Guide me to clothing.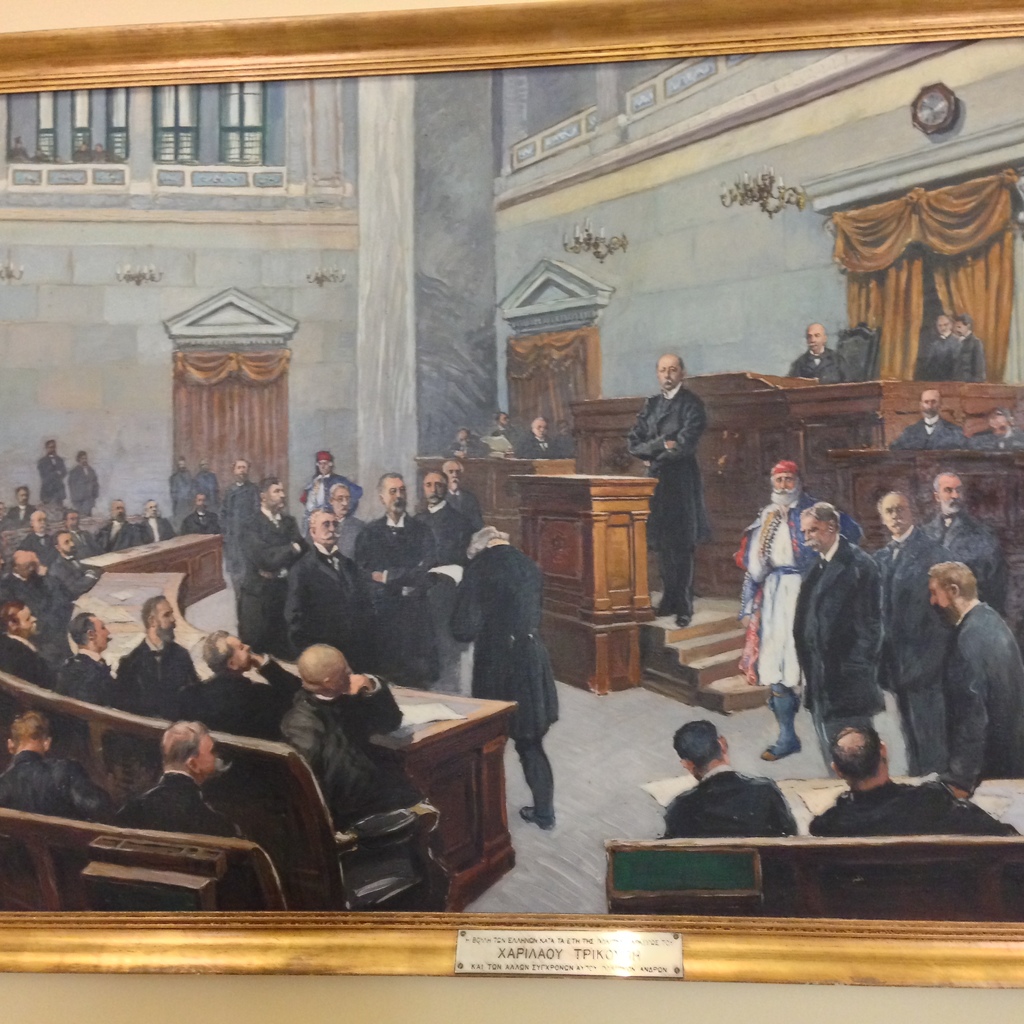
Guidance: left=250, top=643, right=438, bottom=896.
